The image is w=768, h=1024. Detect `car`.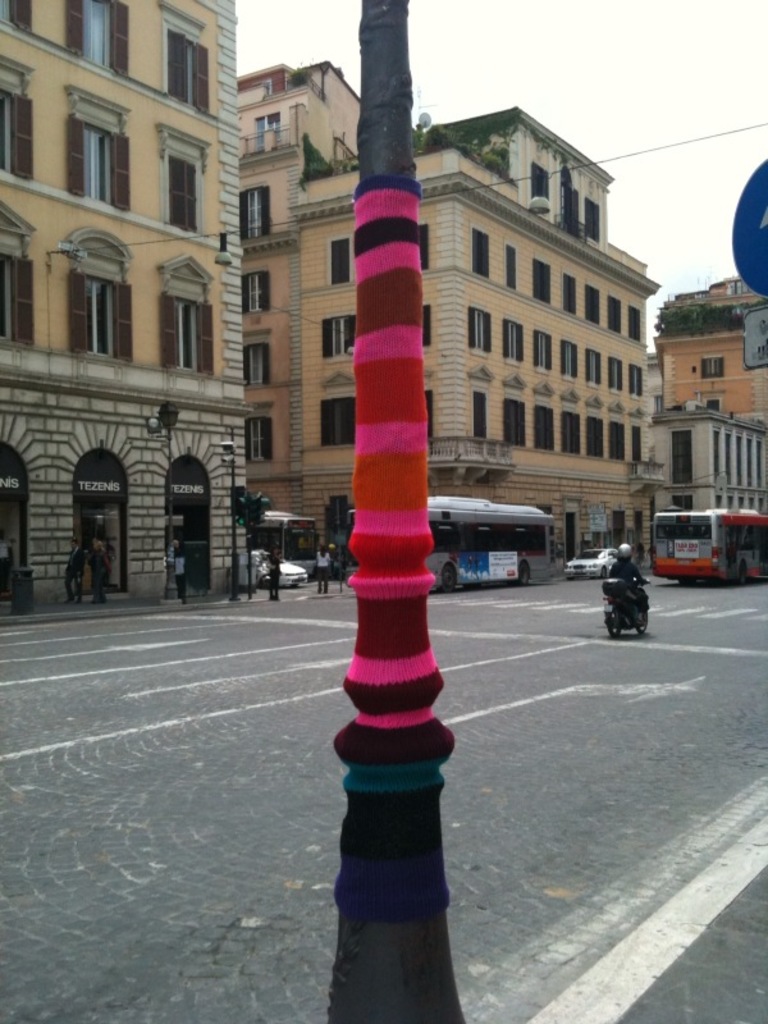
Detection: (256, 550, 310, 589).
